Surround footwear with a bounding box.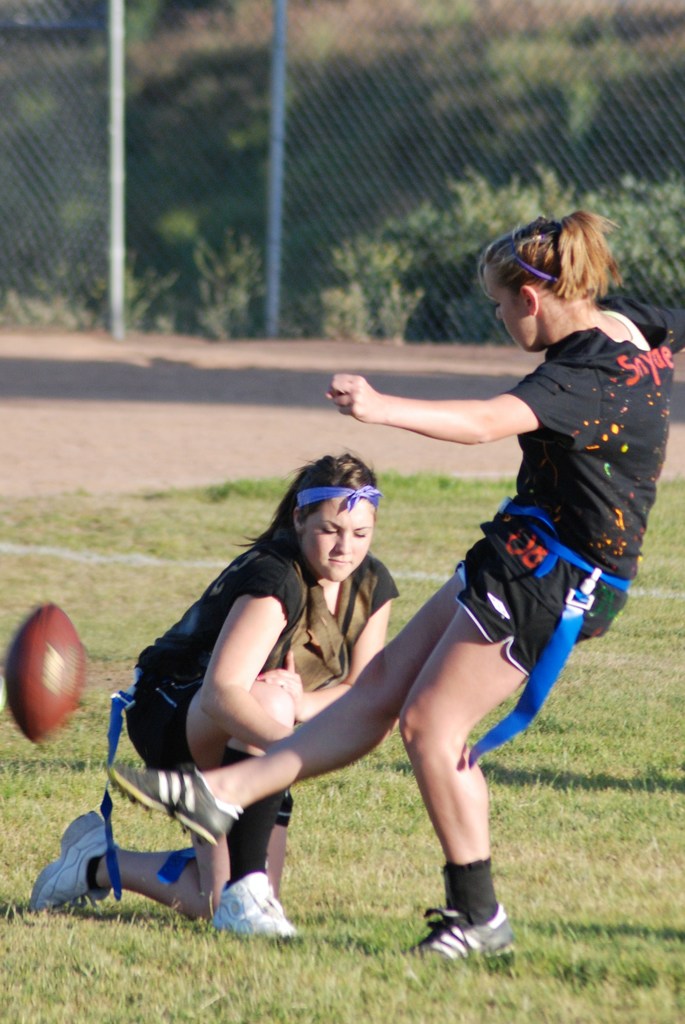
[94, 760, 241, 846].
